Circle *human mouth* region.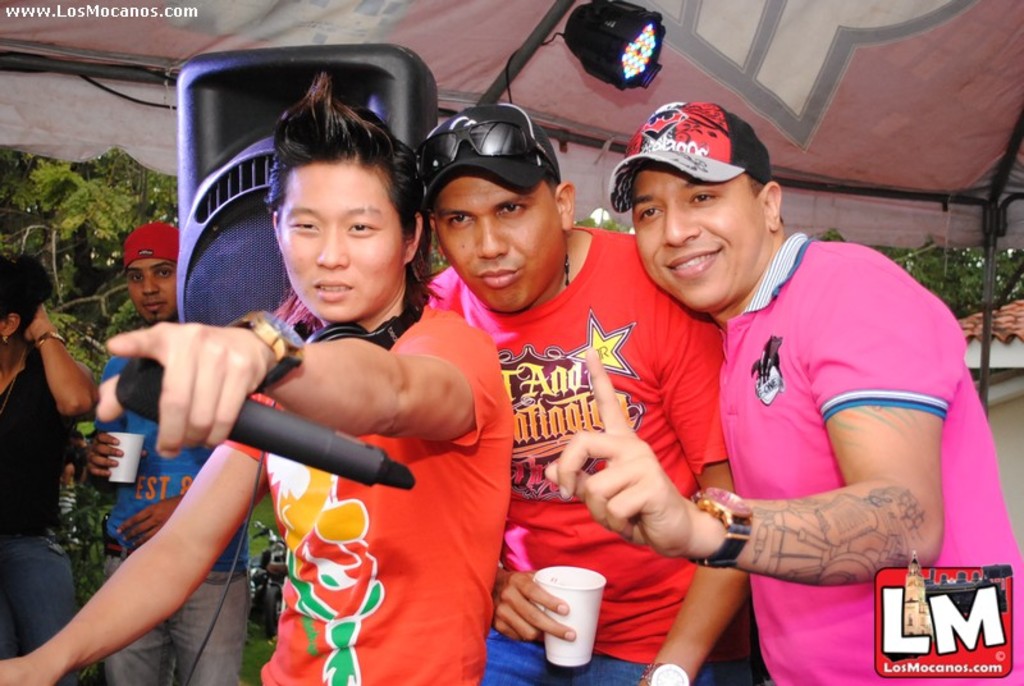
Region: l=479, t=267, r=518, b=285.
